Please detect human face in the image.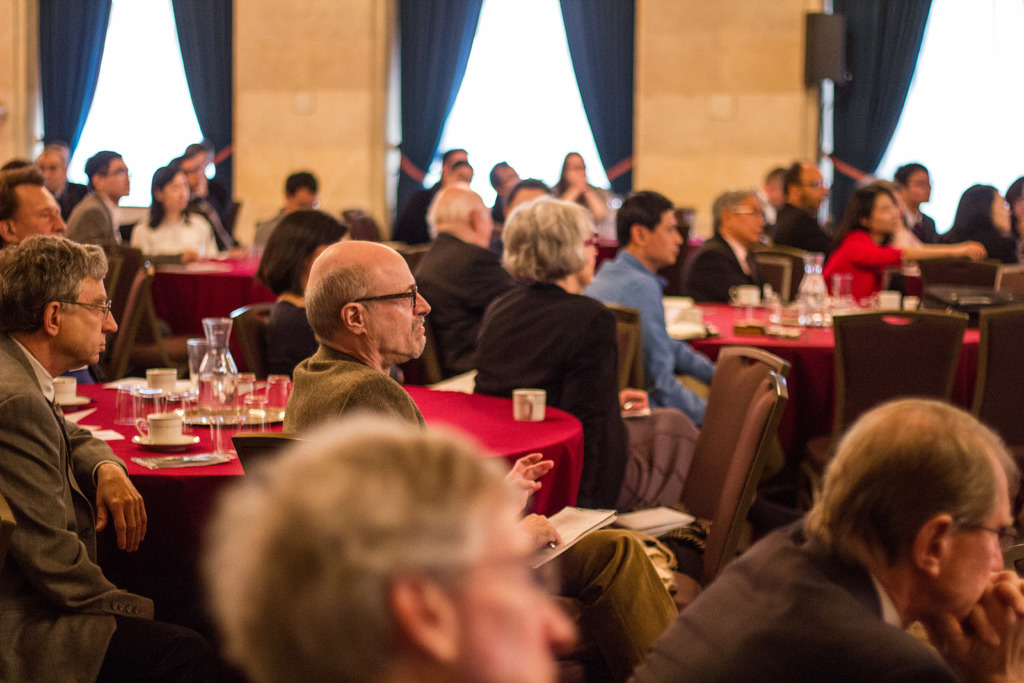
select_region(66, 282, 118, 366).
